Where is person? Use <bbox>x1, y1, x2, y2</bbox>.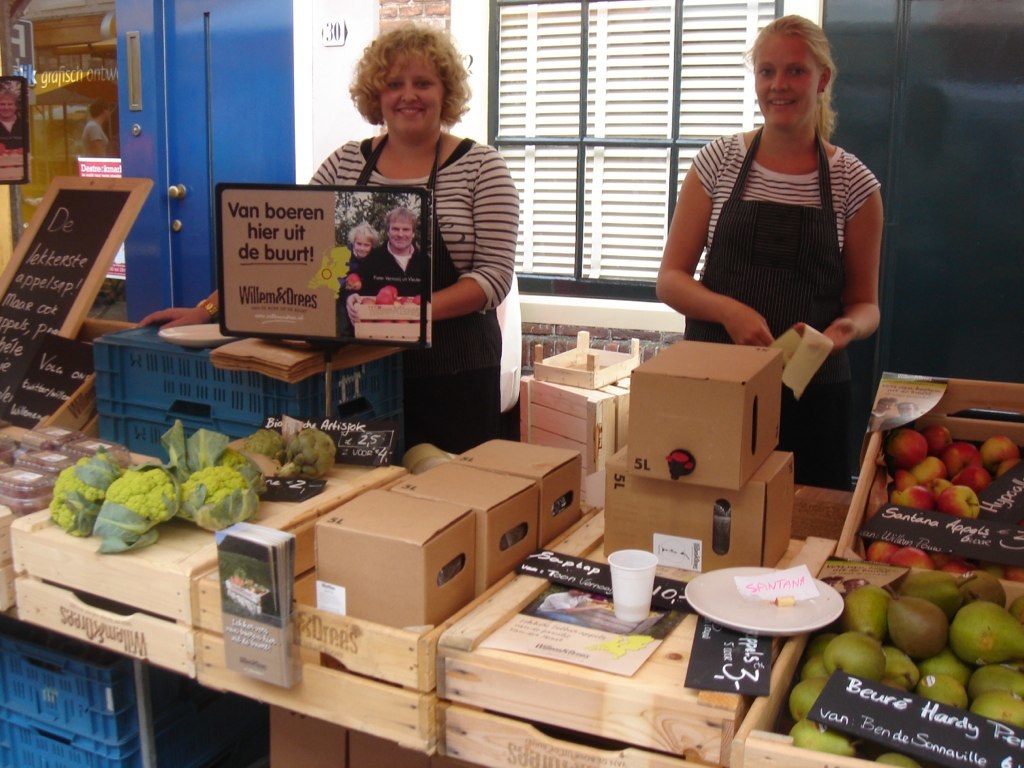
<bbox>137, 20, 526, 449</bbox>.
